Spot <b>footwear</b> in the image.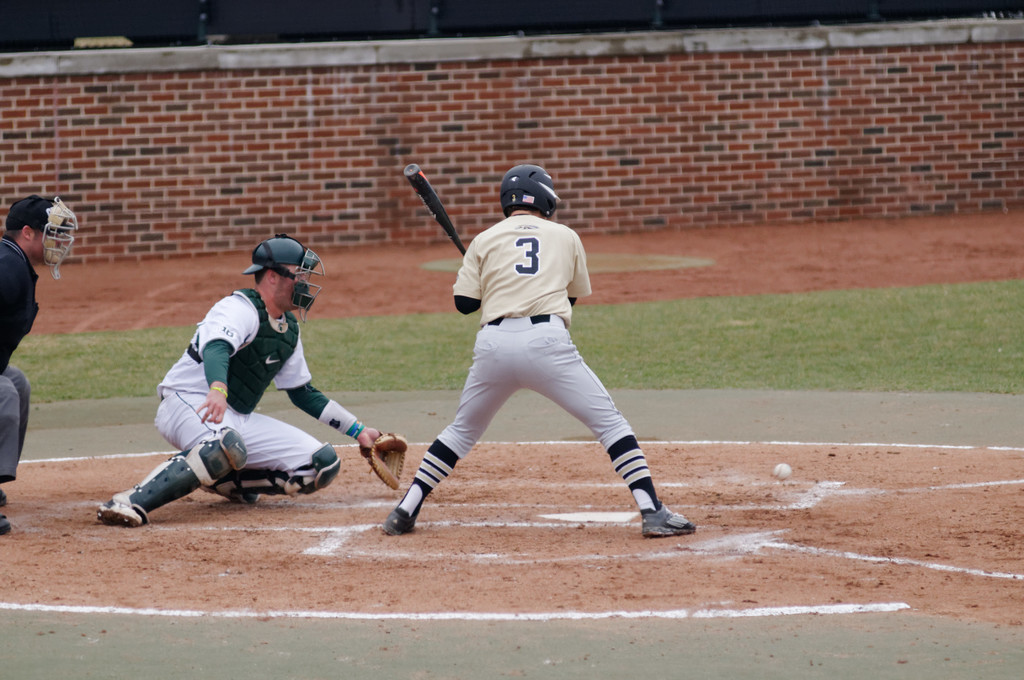
<b>footwear</b> found at locate(382, 508, 417, 539).
